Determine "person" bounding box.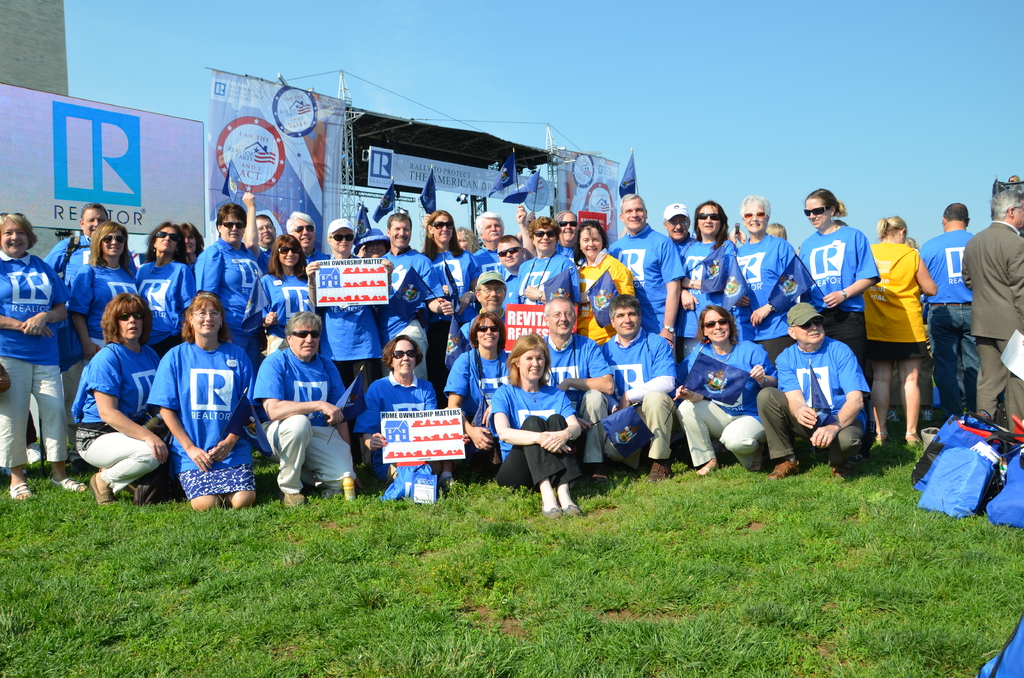
Determined: (360, 217, 456, 366).
